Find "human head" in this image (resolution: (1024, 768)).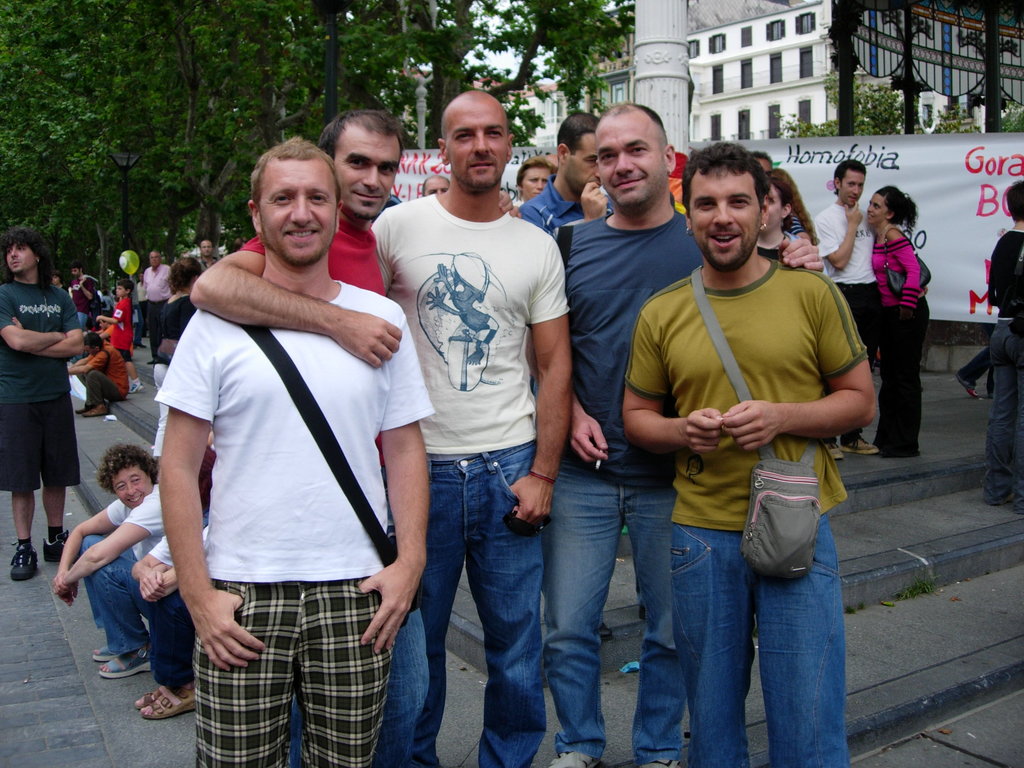
67/264/84/278.
